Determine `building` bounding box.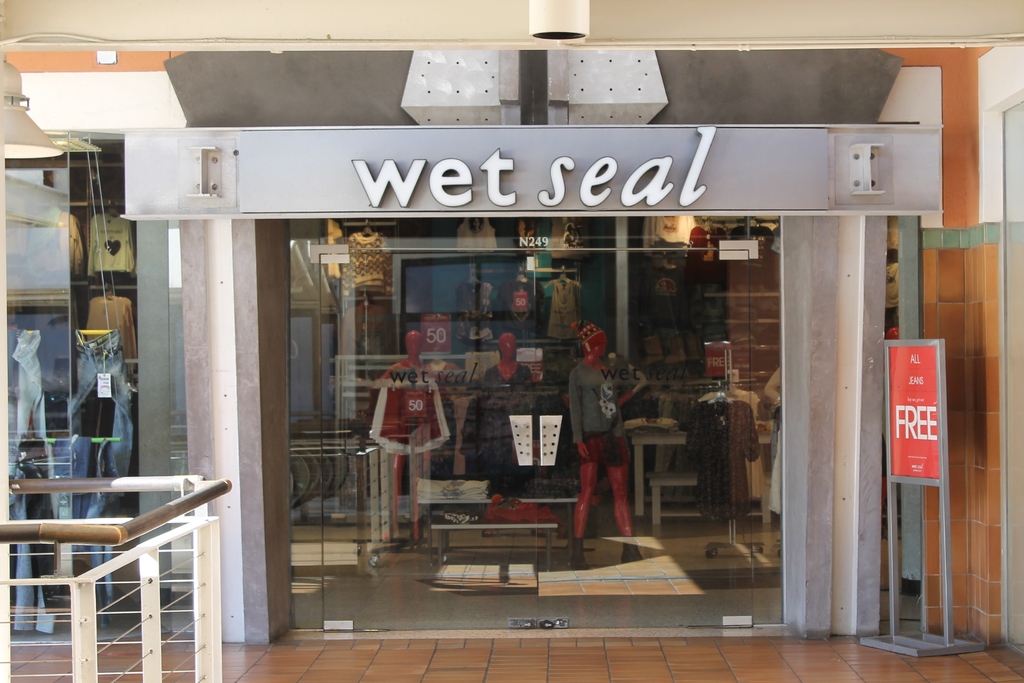
Determined: rect(0, 0, 1023, 682).
